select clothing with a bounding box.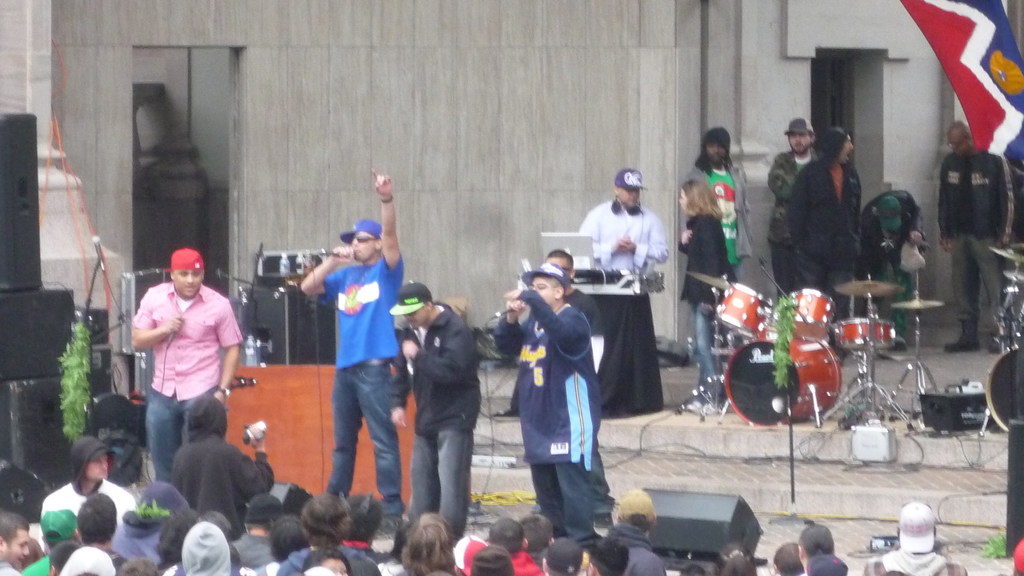
region(168, 392, 274, 522).
